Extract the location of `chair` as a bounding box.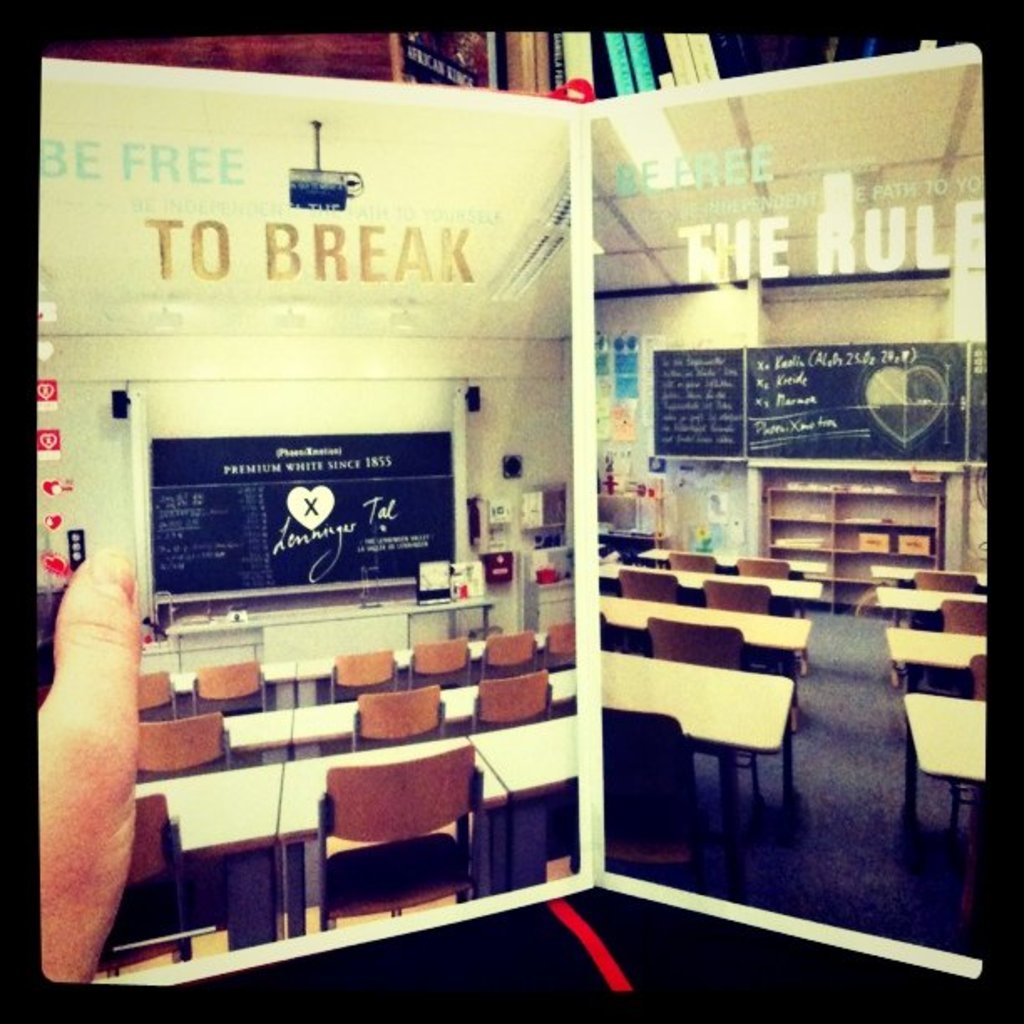
l=134, t=716, r=231, b=773.
